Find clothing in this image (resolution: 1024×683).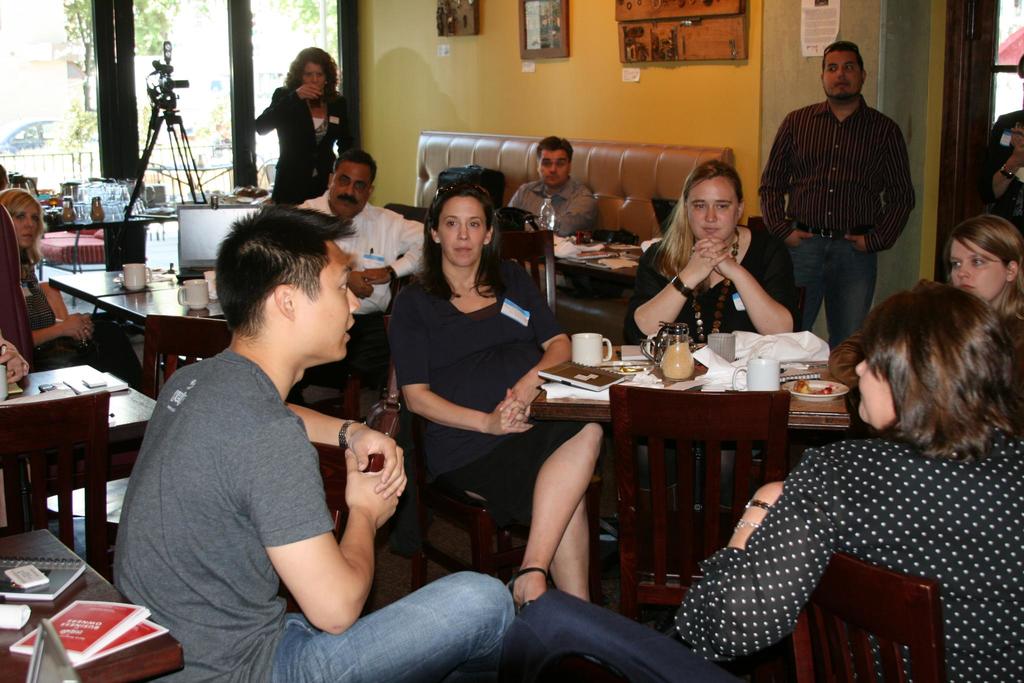
Rect(641, 230, 787, 340).
